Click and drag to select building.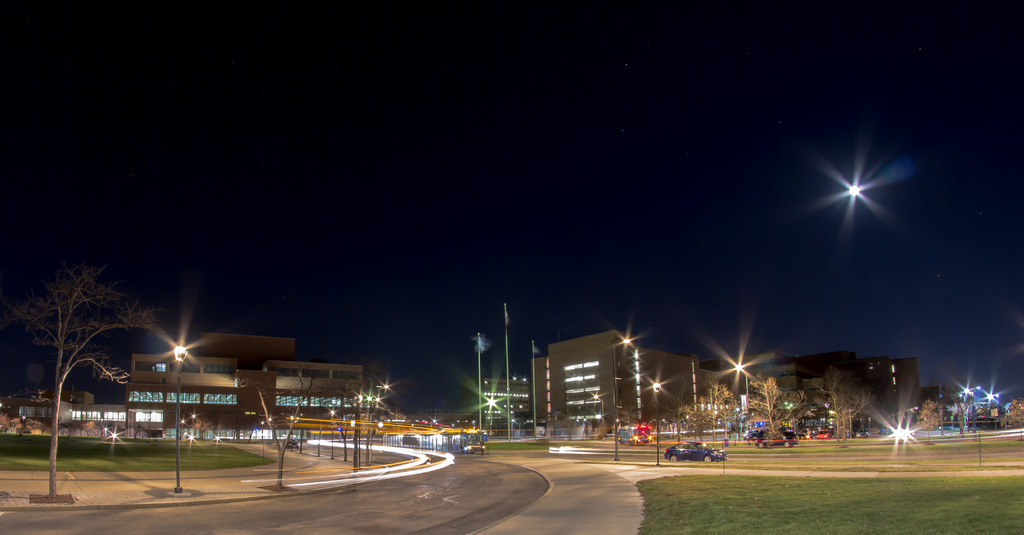
Selection: 0 330 388 444.
